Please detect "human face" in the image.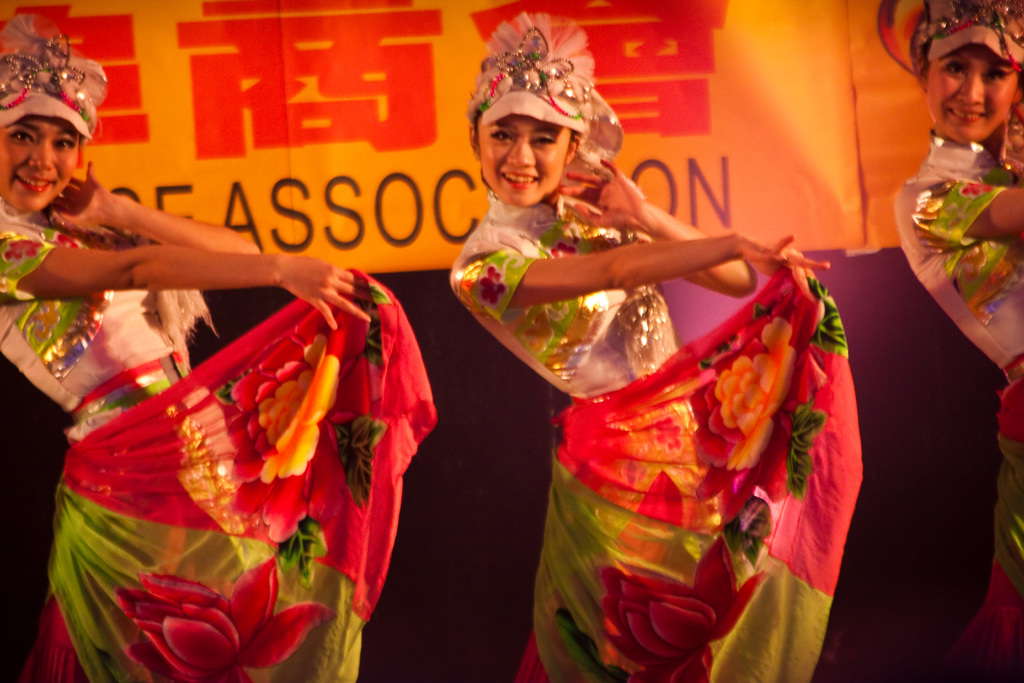
bbox(478, 117, 575, 207).
